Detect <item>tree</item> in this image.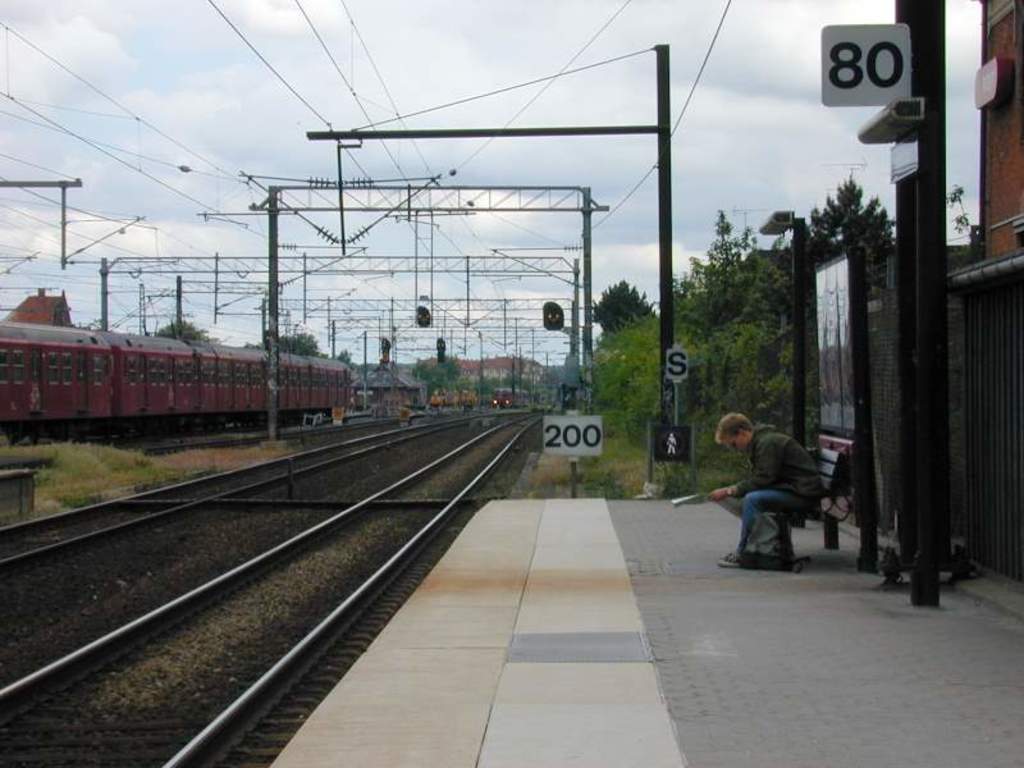
Detection: select_region(942, 182, 968, 234).
